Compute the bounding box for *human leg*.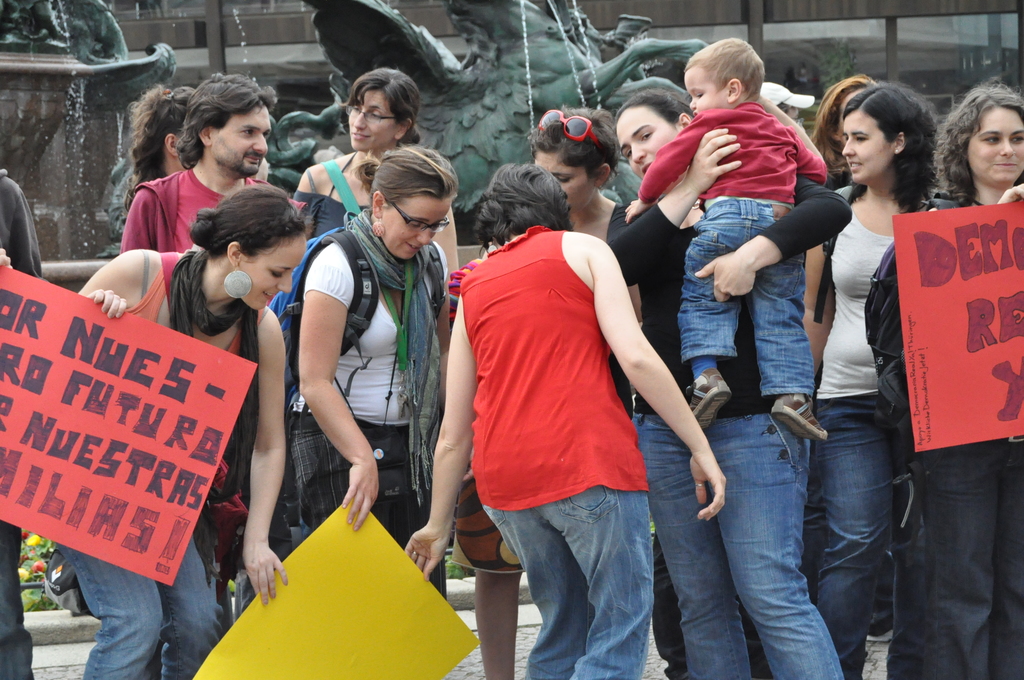
<bbox>163, 522, 228, 679</bbox>.
